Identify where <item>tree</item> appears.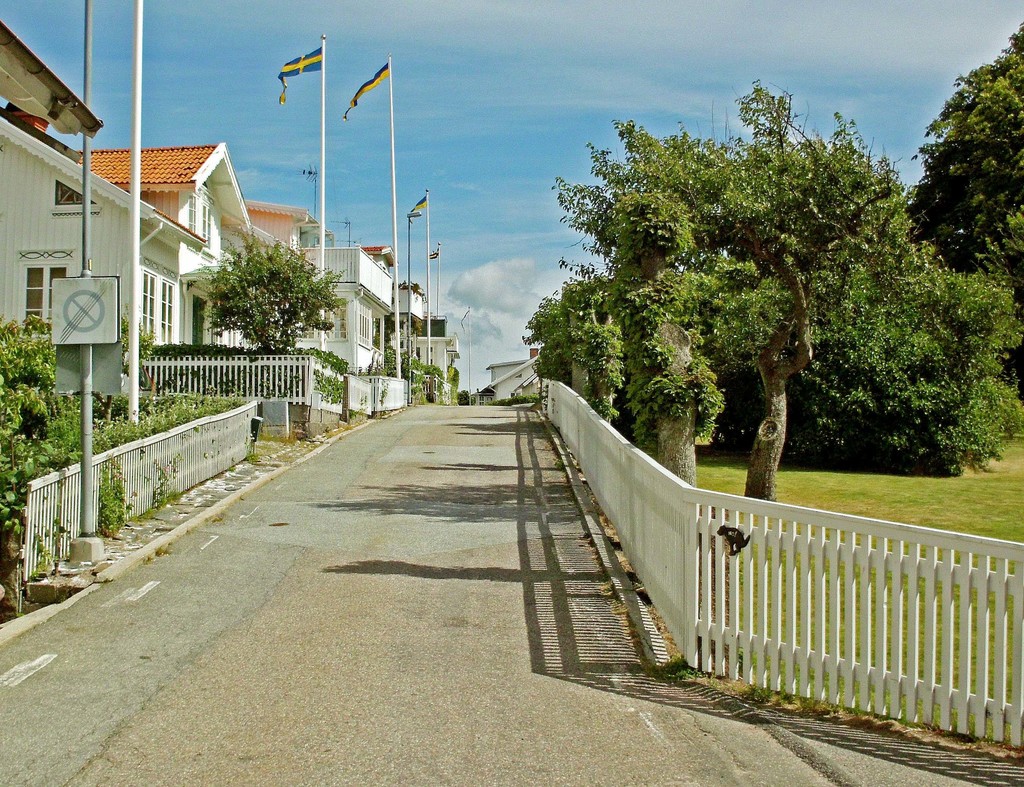
Appears at detection(524, 296, 568, 382).
